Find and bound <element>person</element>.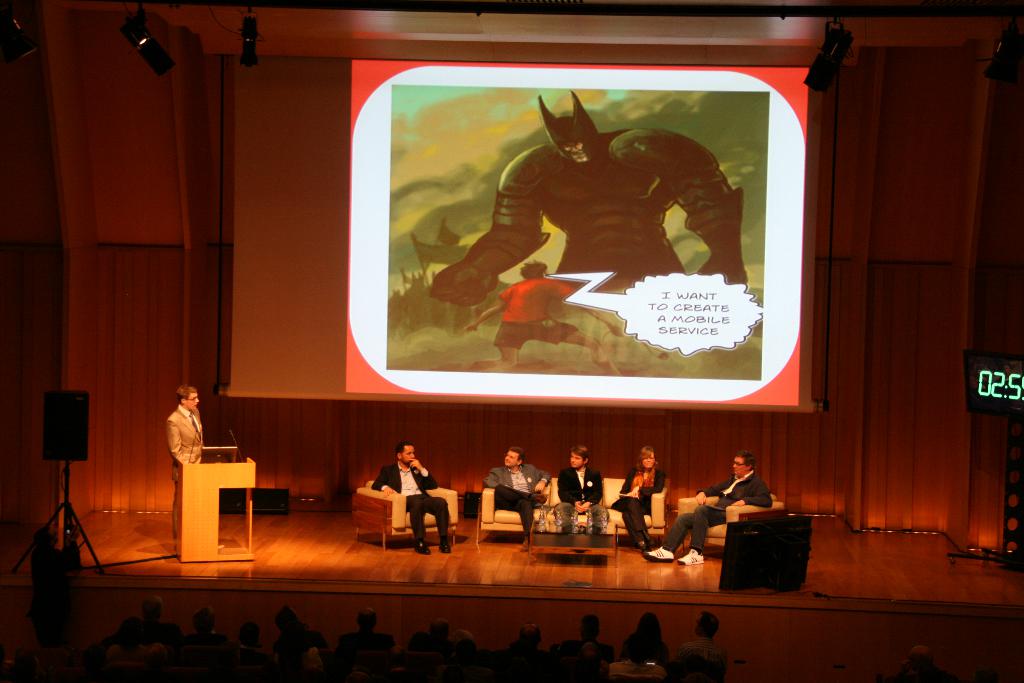
Bound: <bbox>161, 383, 205, 543</bbox>.
